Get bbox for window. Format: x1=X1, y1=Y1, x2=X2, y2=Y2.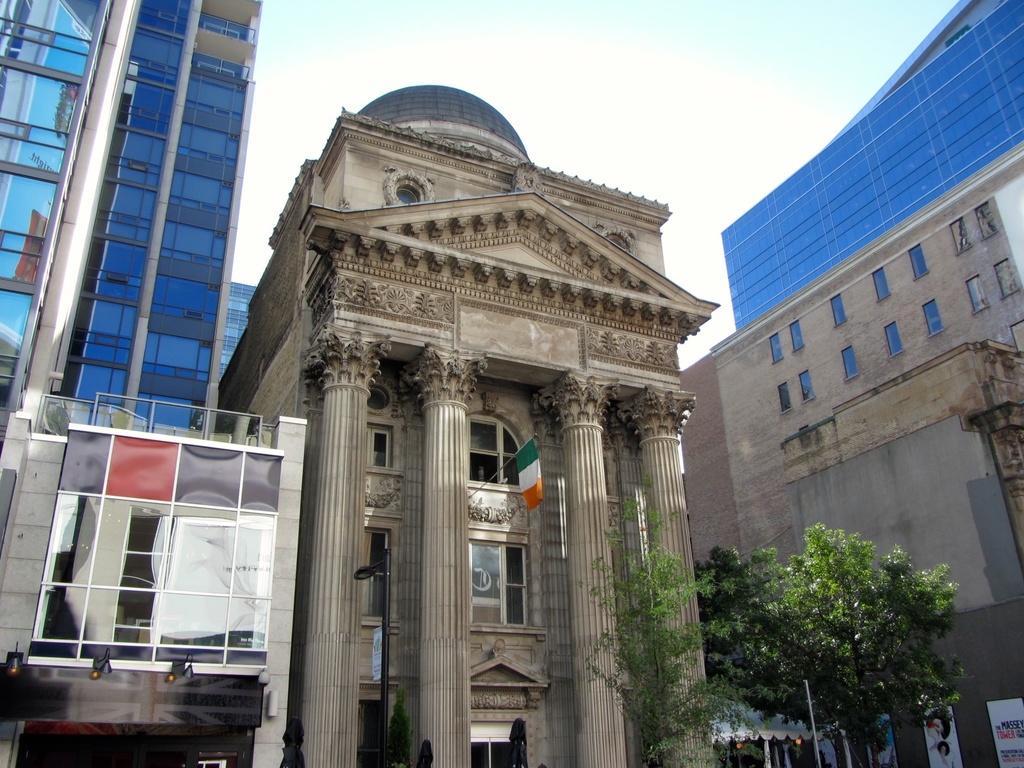
x1=993, y1=254, x2=1023, y2=298.
